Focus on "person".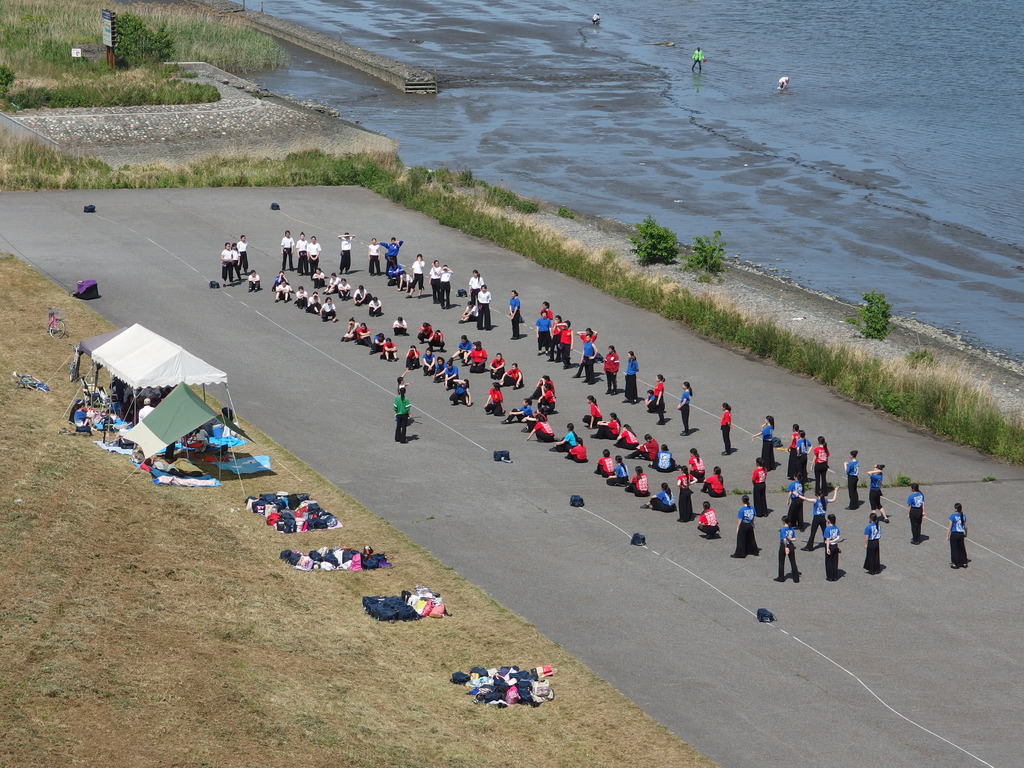
Focused at 392, 391, 408, 445.
